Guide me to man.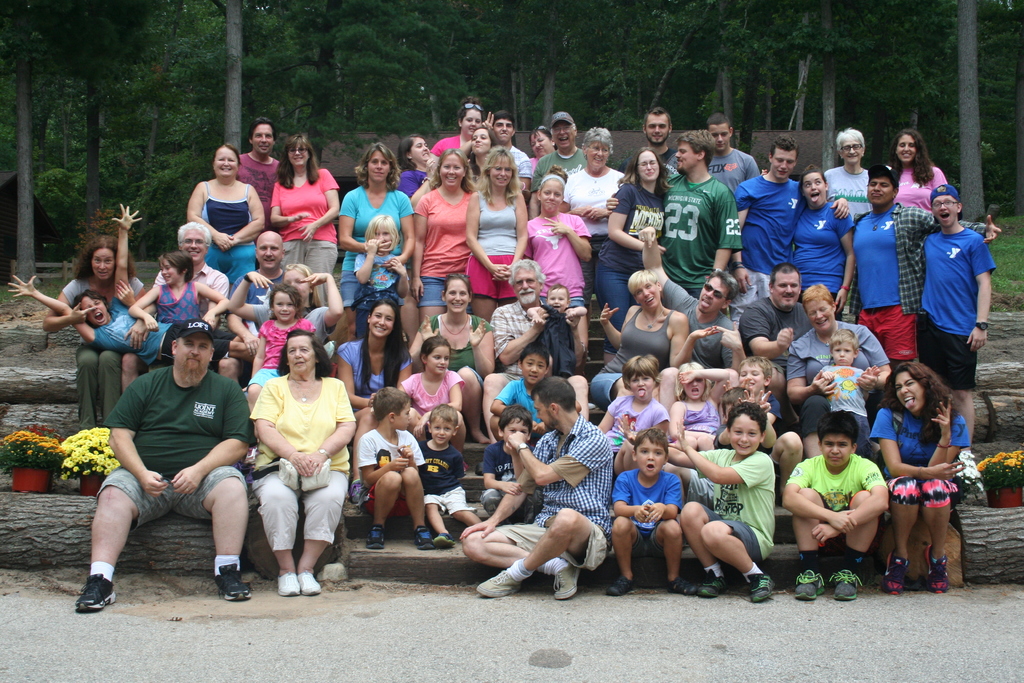
Guidance: bbox=[219, 230, 303, 385].
